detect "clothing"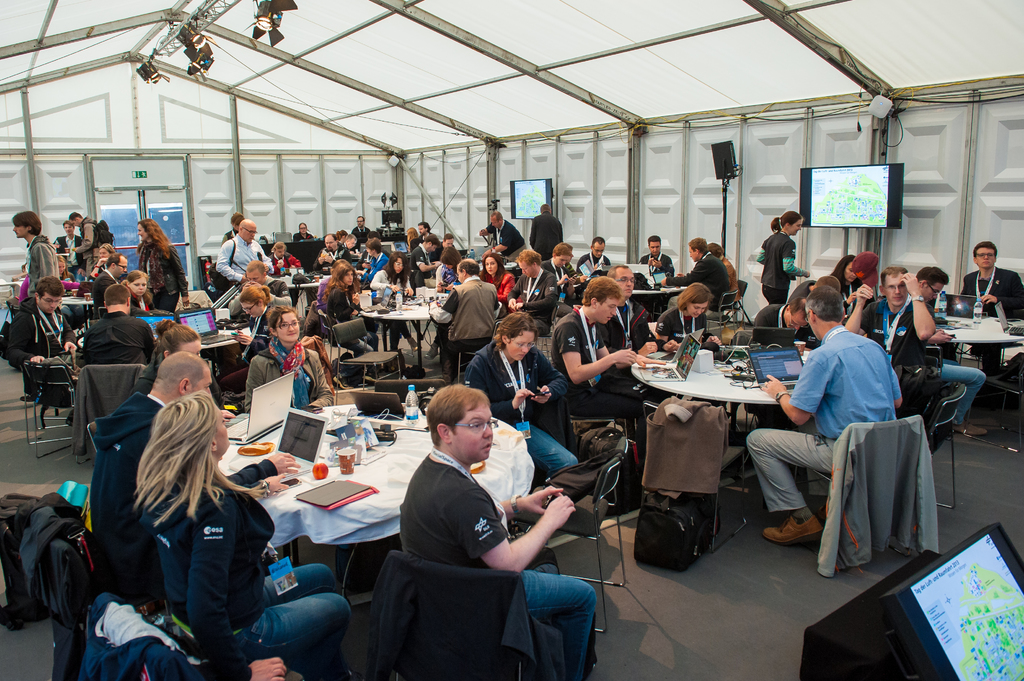
left=278, top=250, right=299, bottom=268
